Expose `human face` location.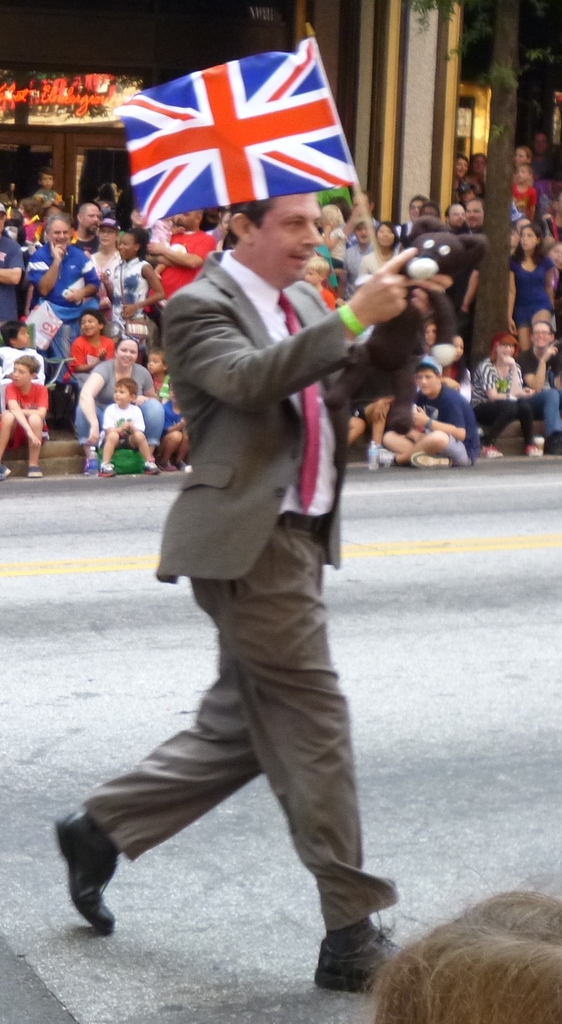
Exposed at [left=357, top=191, right=369, bottom=214].
